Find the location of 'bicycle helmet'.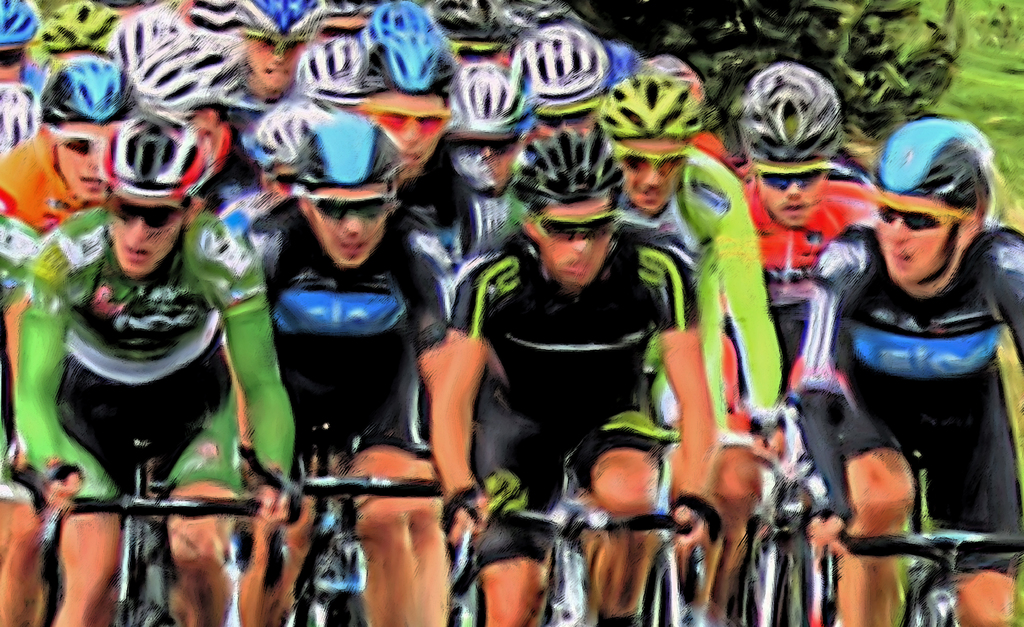
Location: [514,136,621,218].
